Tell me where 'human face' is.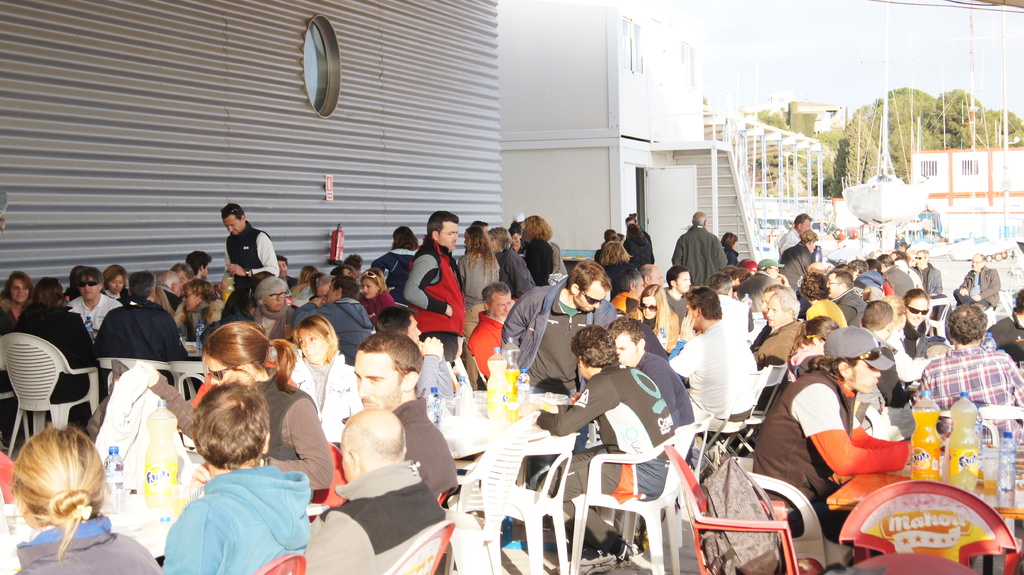
'human face' is at 637, 291, 655, 321.
